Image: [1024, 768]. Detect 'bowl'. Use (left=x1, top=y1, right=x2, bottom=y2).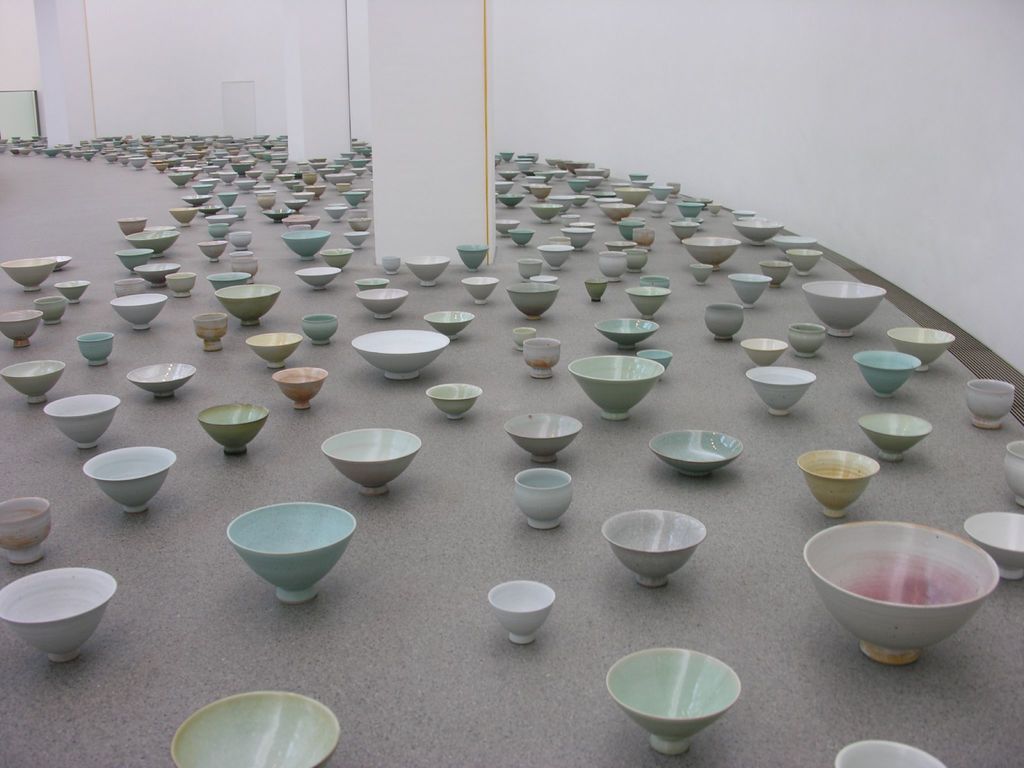
(left=758, top=260, right=794, bottom=289).
